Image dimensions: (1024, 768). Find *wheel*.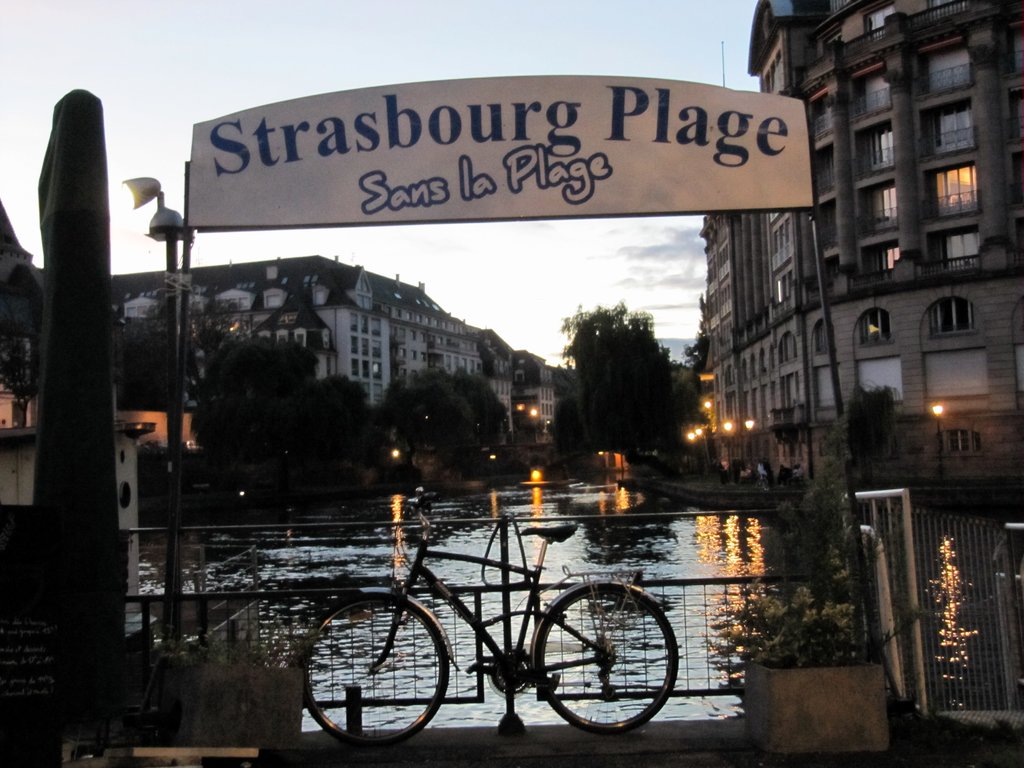
bbox=(297, 593, 447, 751).
